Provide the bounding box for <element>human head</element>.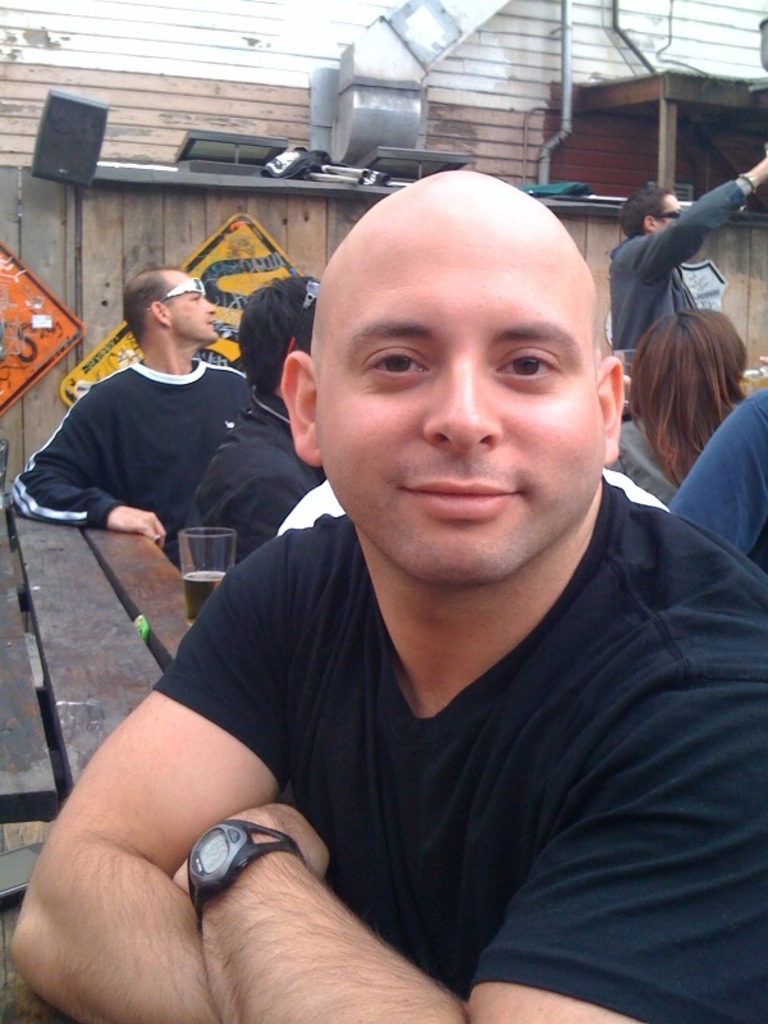
297, 155, 605, 620.
